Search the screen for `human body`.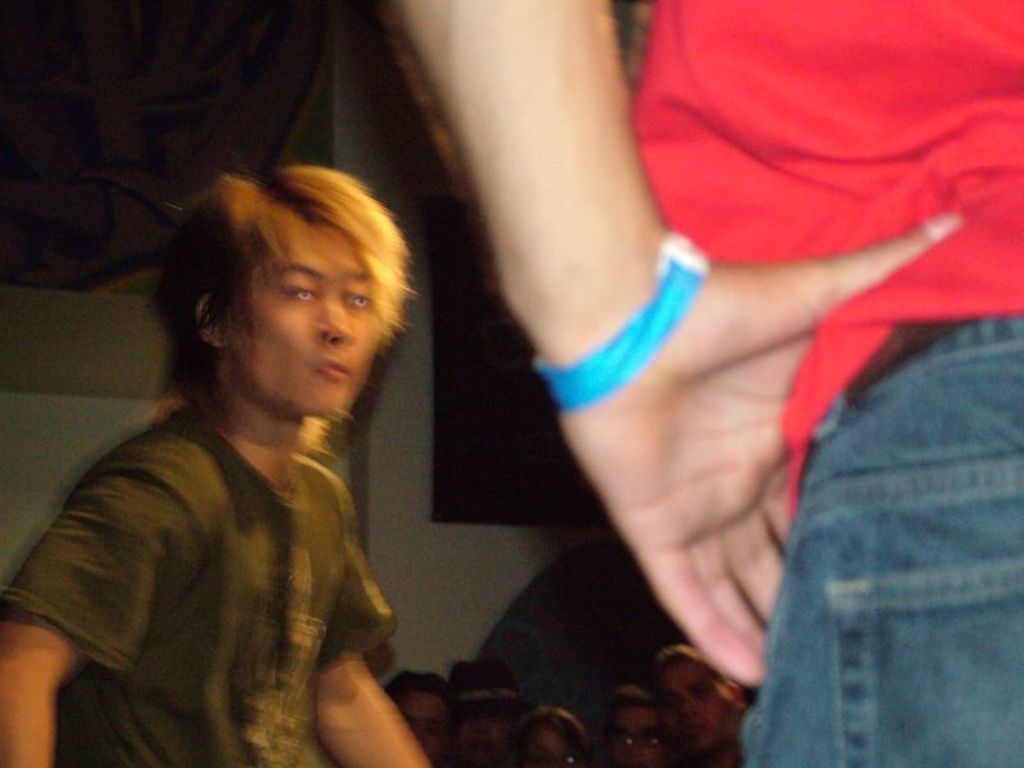
Found at [371,0,1023,767].
